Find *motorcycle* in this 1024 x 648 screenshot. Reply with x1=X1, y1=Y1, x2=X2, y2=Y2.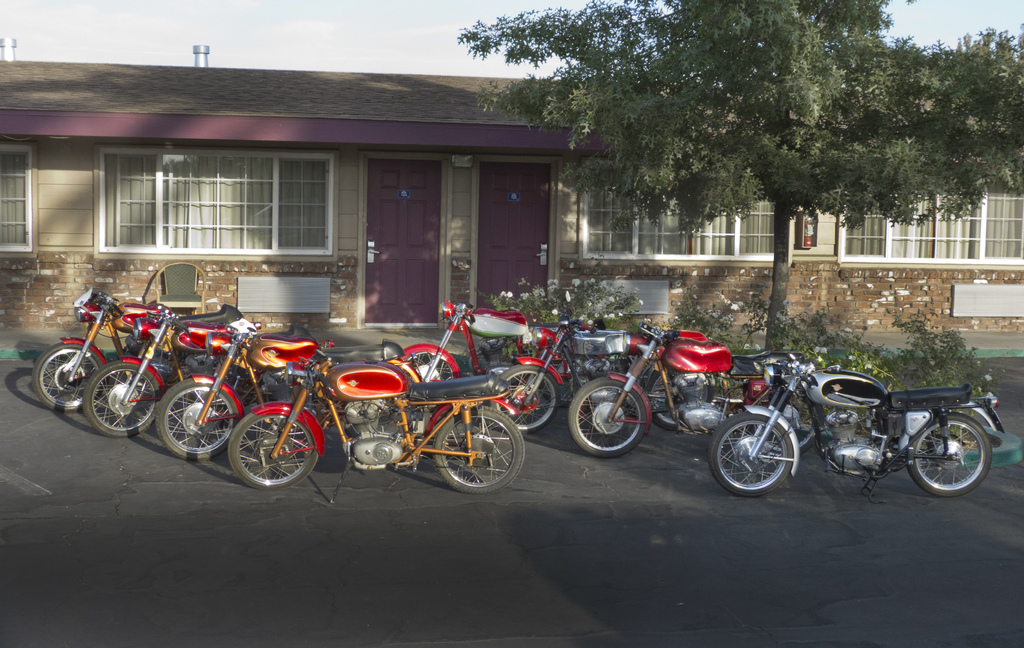
x1=721, y1=354, x2=1002, y2=500.
